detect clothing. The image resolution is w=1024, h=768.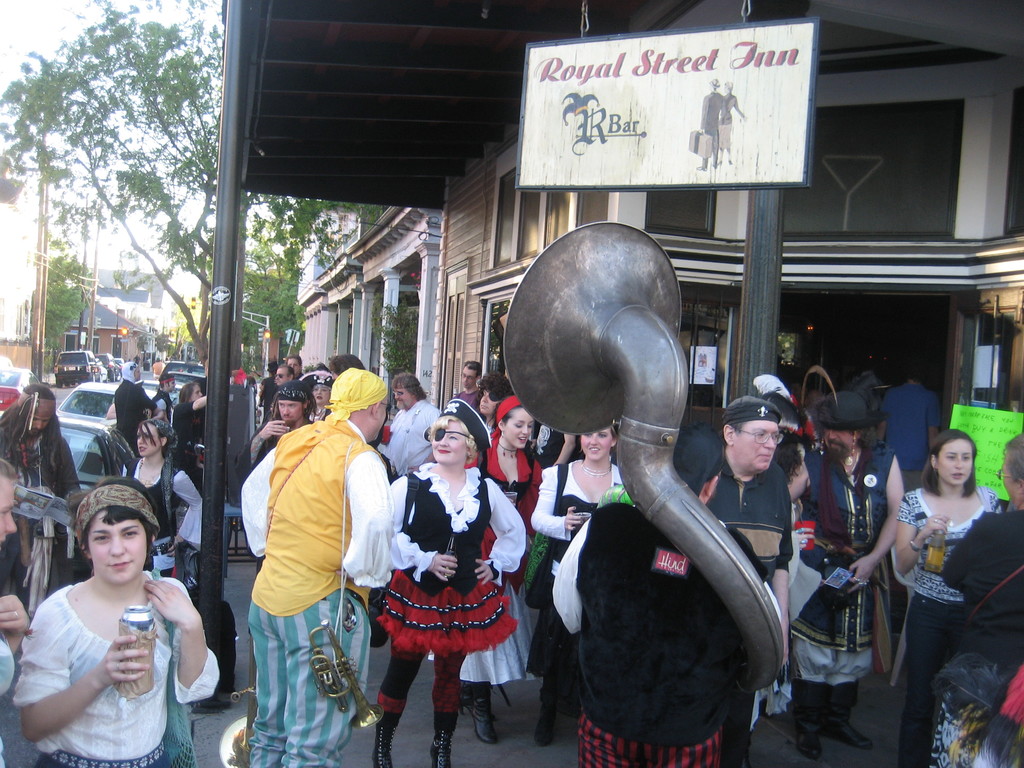
(11, 577, 214, 767).
